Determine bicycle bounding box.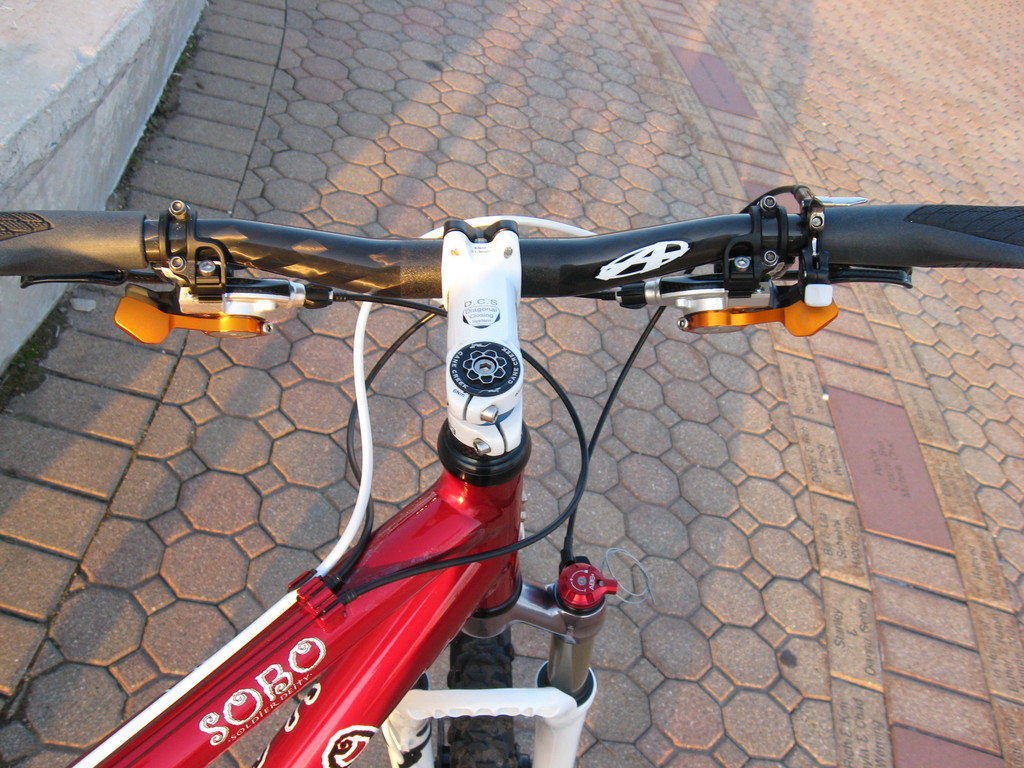
Determined: 47,102,953,721.
